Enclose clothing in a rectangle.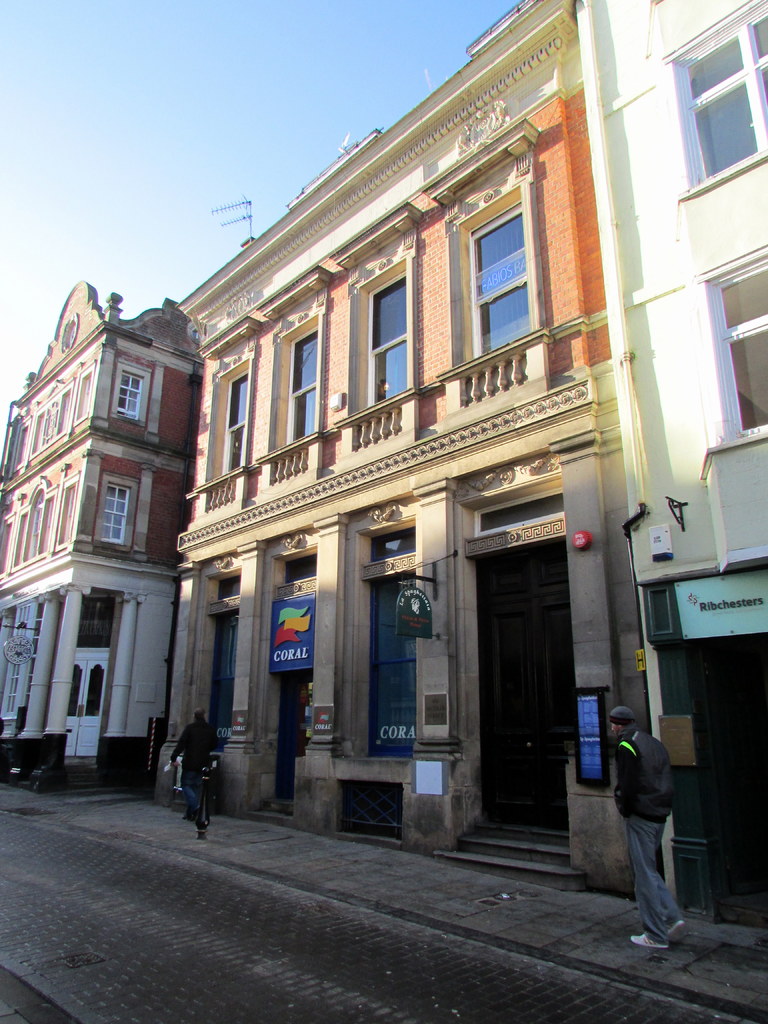
x1=605, y1=696, x2=701, y2=918.
